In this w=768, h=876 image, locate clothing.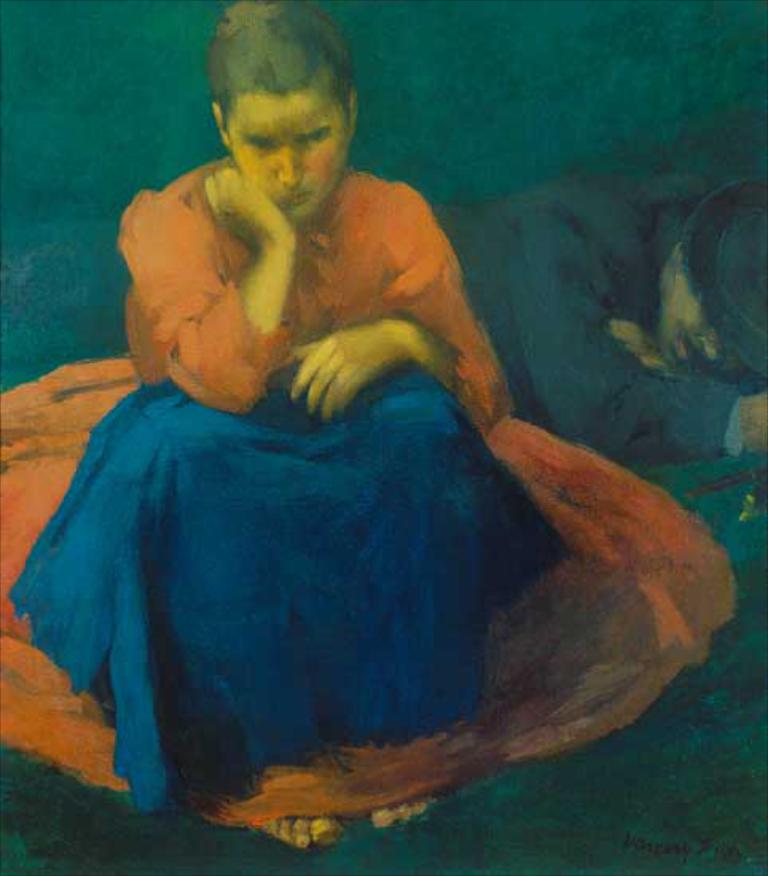
Bounding box: [441, 175, 744, 468].
